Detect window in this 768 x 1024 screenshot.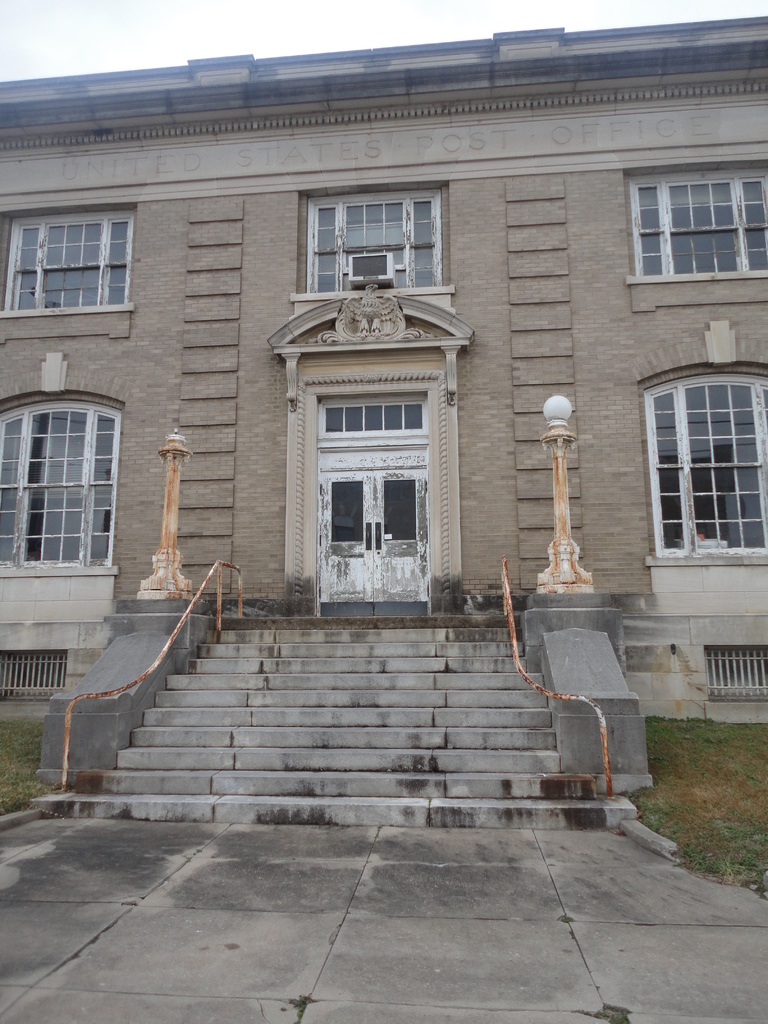
Detection: {"x1": 637, "y1": 362, "x2": 767, "y2": 561}.
